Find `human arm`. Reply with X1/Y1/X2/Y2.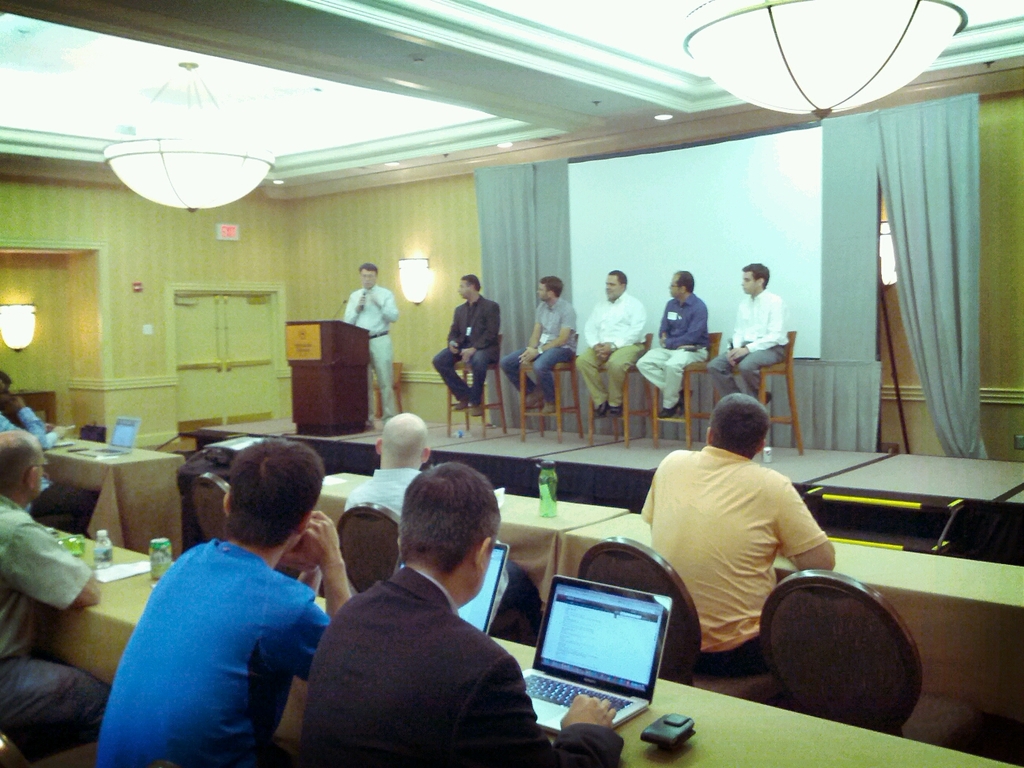
725/296/793/360.
